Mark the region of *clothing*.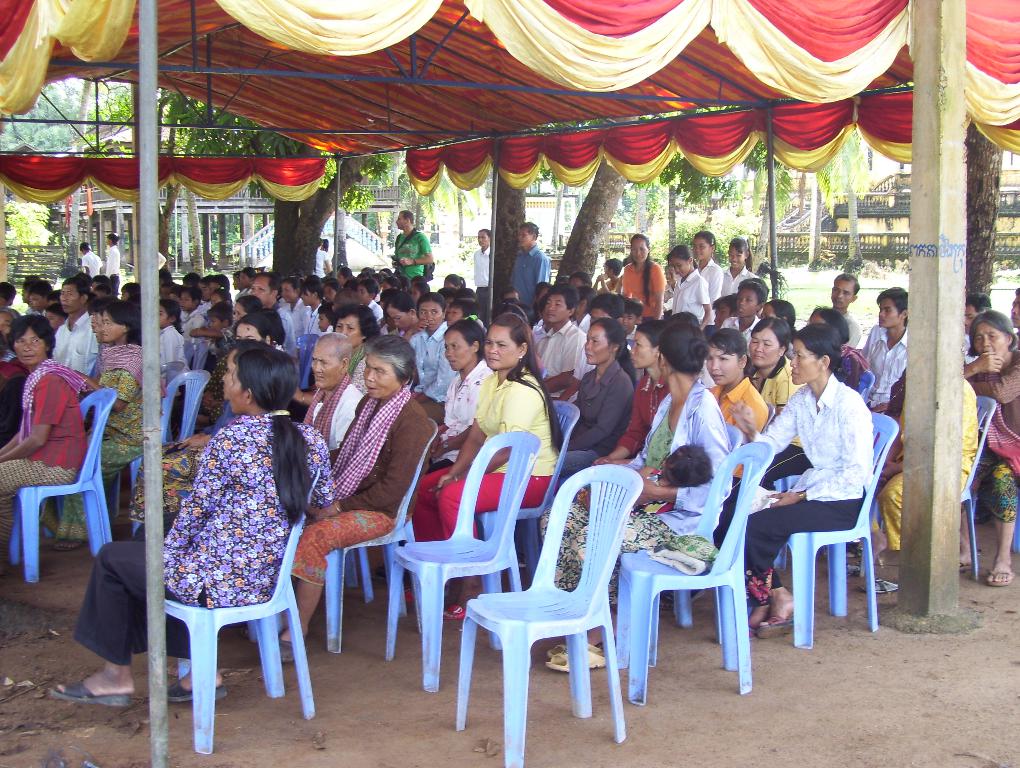
Region: select_region(539, 378, 729, 610).
